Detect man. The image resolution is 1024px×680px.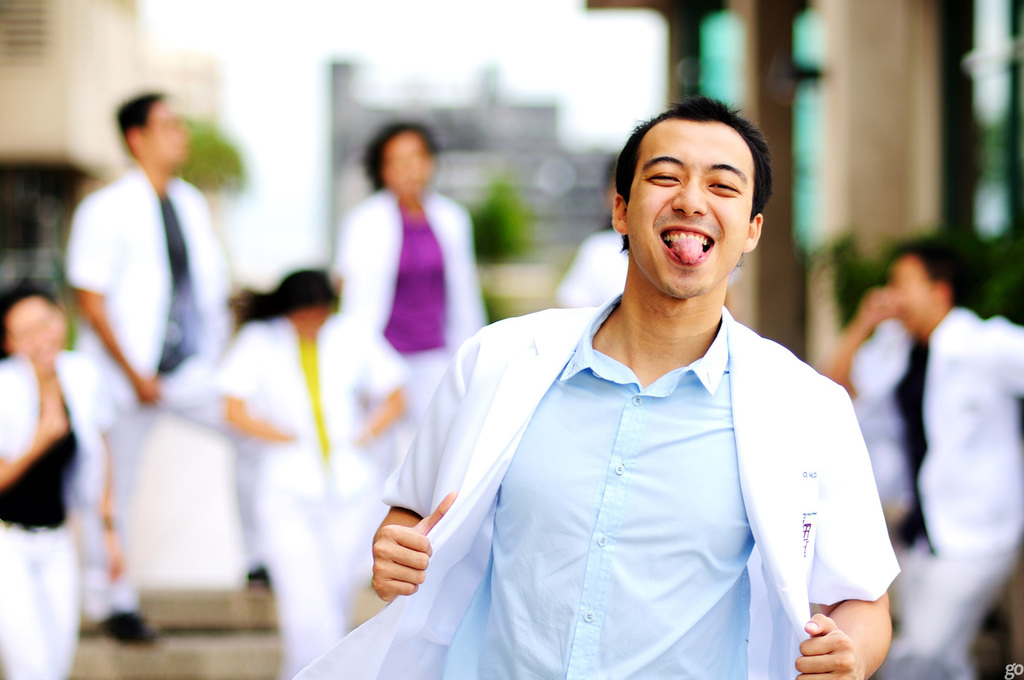
l=819, t=237, r=1023, b=679.
